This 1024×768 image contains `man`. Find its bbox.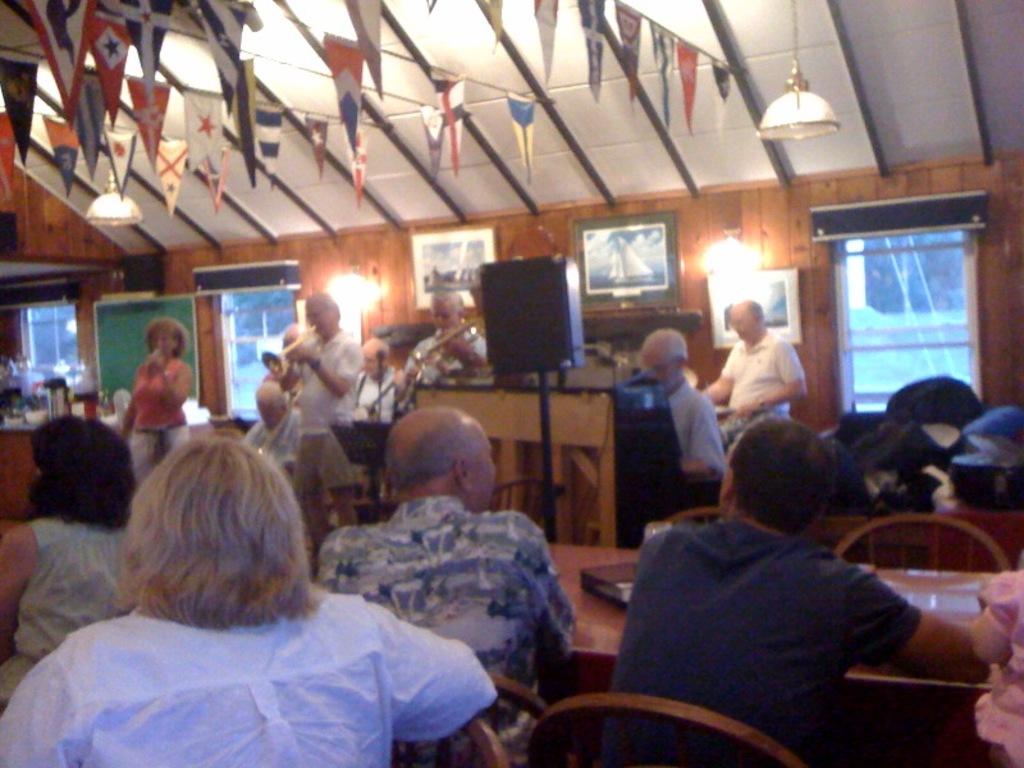
<region>637, 328, 731, 477</region>.
